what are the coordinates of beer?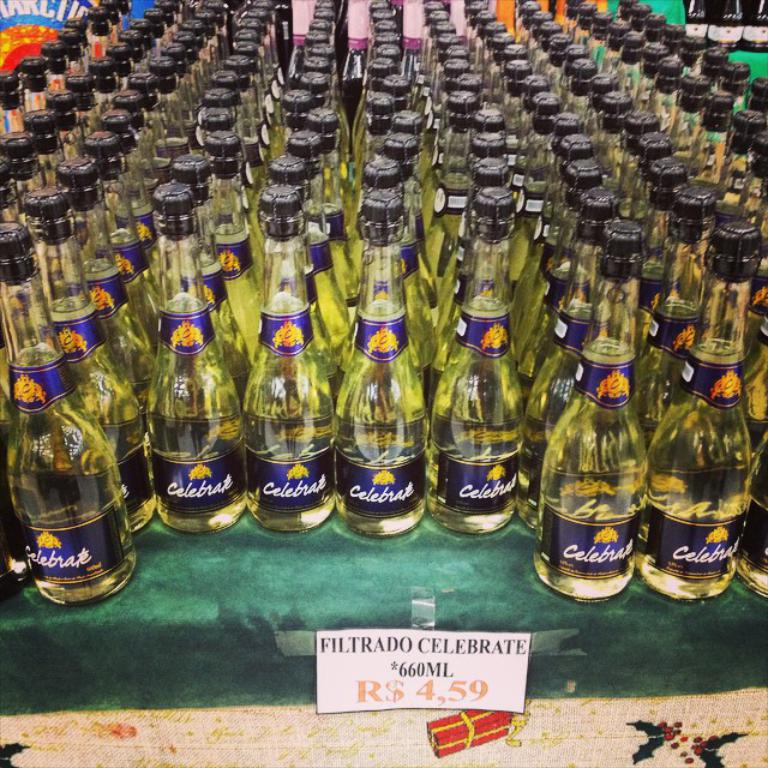
box(520, 74, 552, 115).
